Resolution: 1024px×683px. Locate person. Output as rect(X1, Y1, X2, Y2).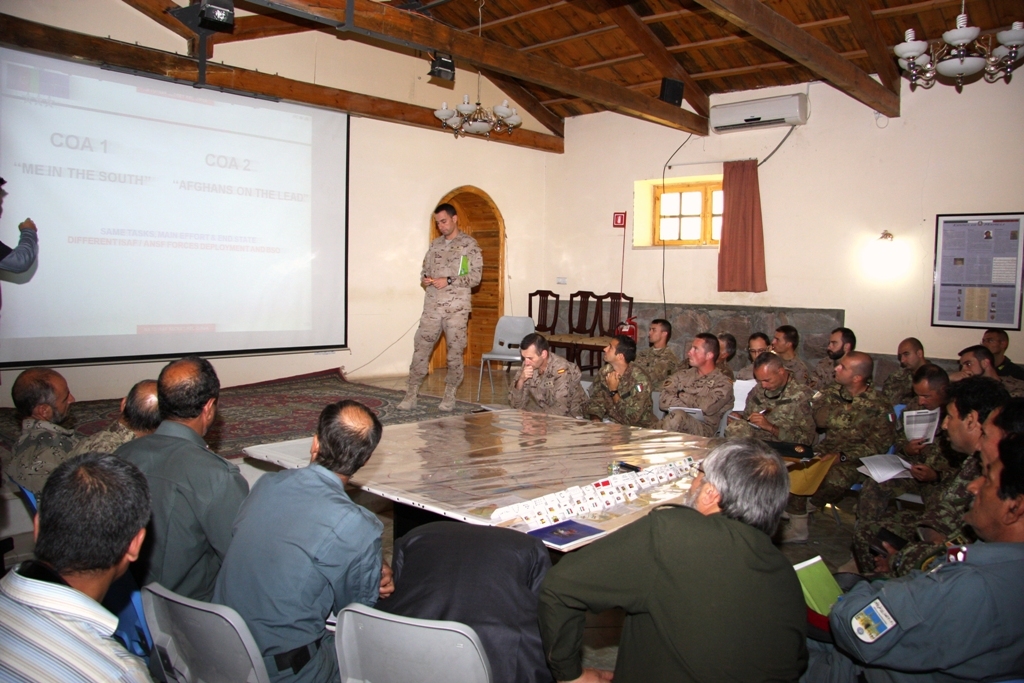
rect(939, 390, 1023, 506).
